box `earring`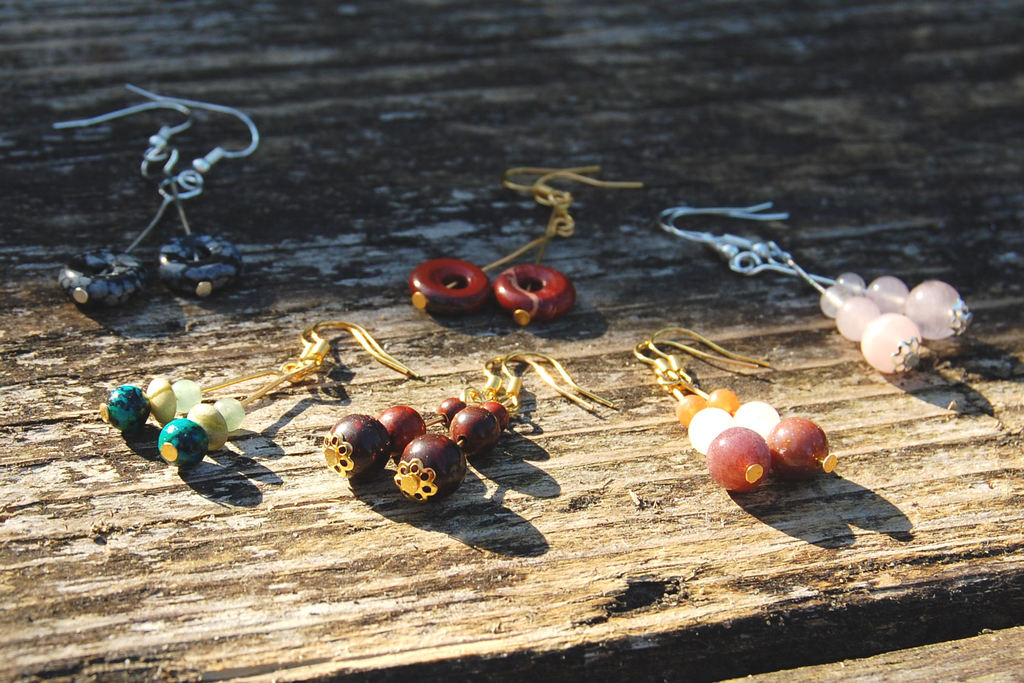
pyautogui.locateOnScreen(392, 343, 618, 505)
